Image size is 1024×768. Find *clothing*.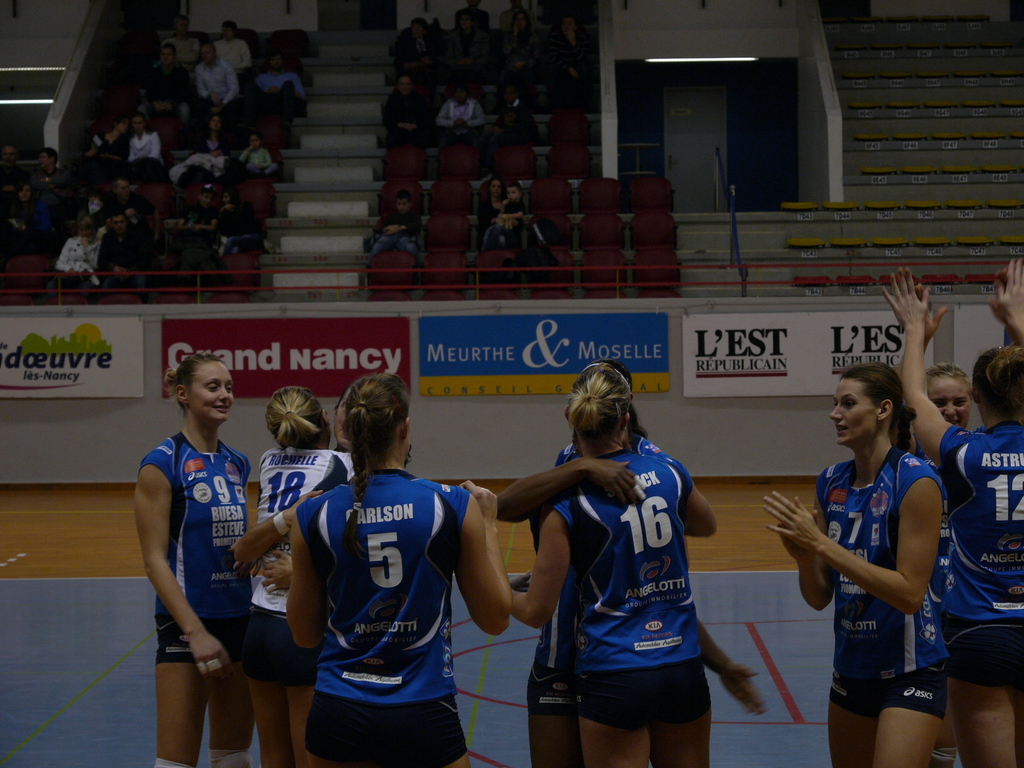
[x1=562, y1=438, x2=721, y2=737].
